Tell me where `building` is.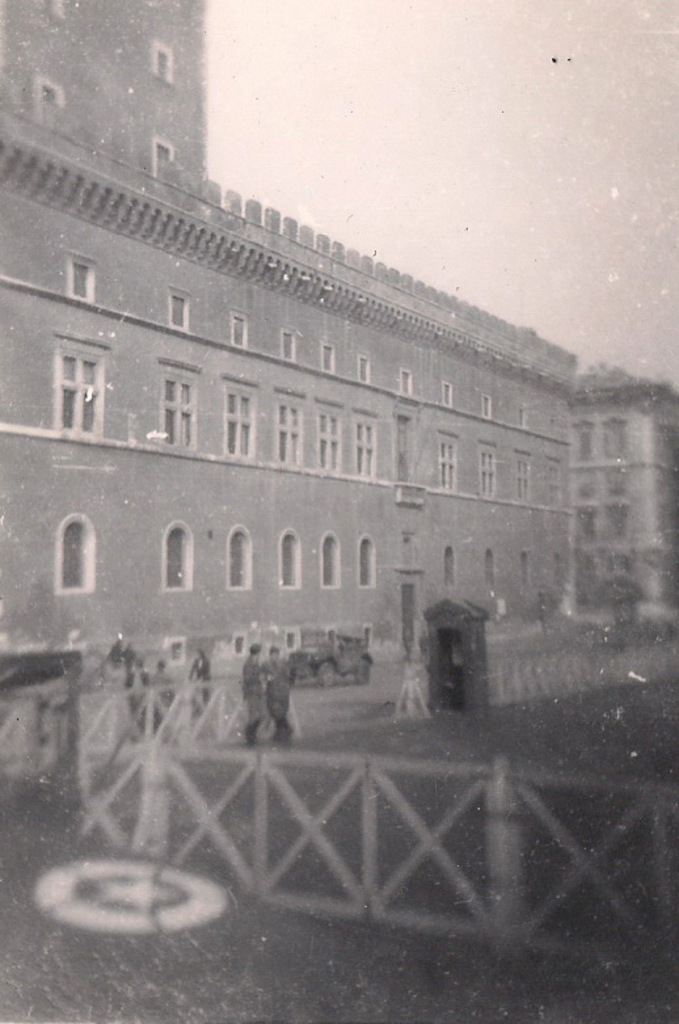
`building` is at 564/359/678/606.
